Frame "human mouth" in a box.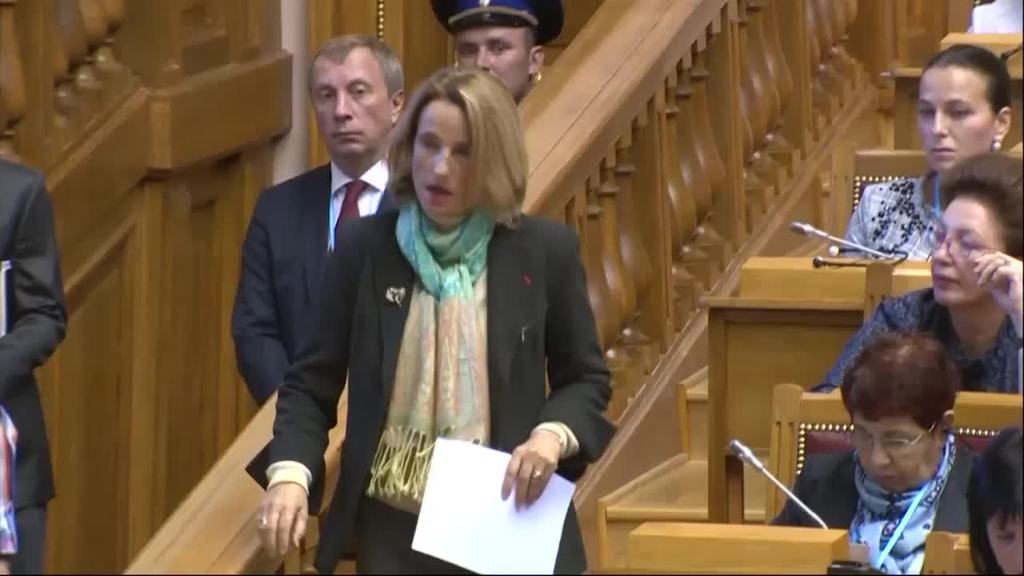
detection(933, 275, 961, 286).
